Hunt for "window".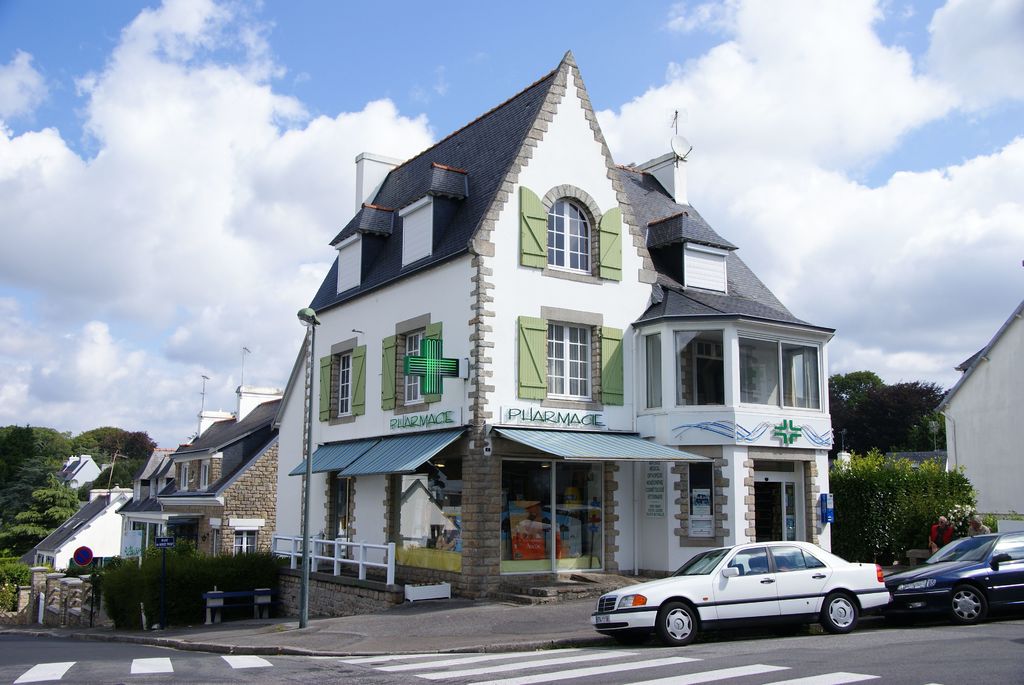
Hunted down at {"left": 674, "top": 450, "right": 724, "bottom": 549}.
